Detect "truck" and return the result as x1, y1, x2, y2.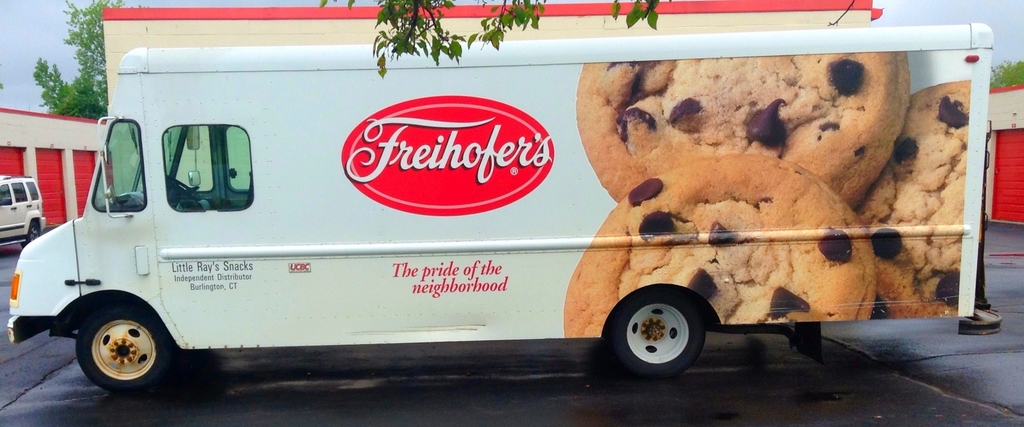
0, 20, 1004, 396.
